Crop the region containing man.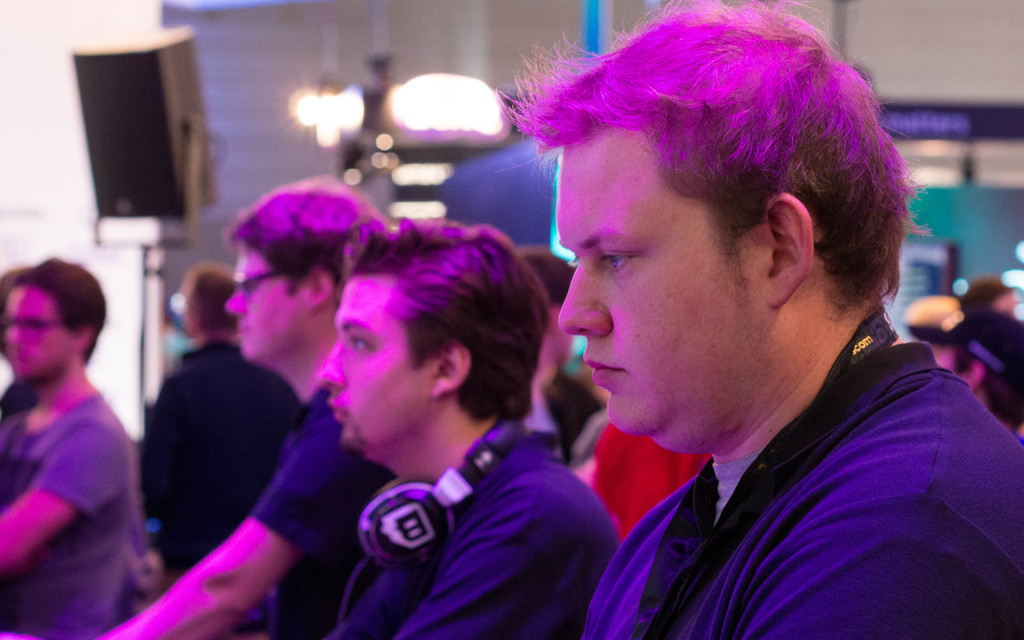
Crop region: <box>459,7,1002,629</box>.
